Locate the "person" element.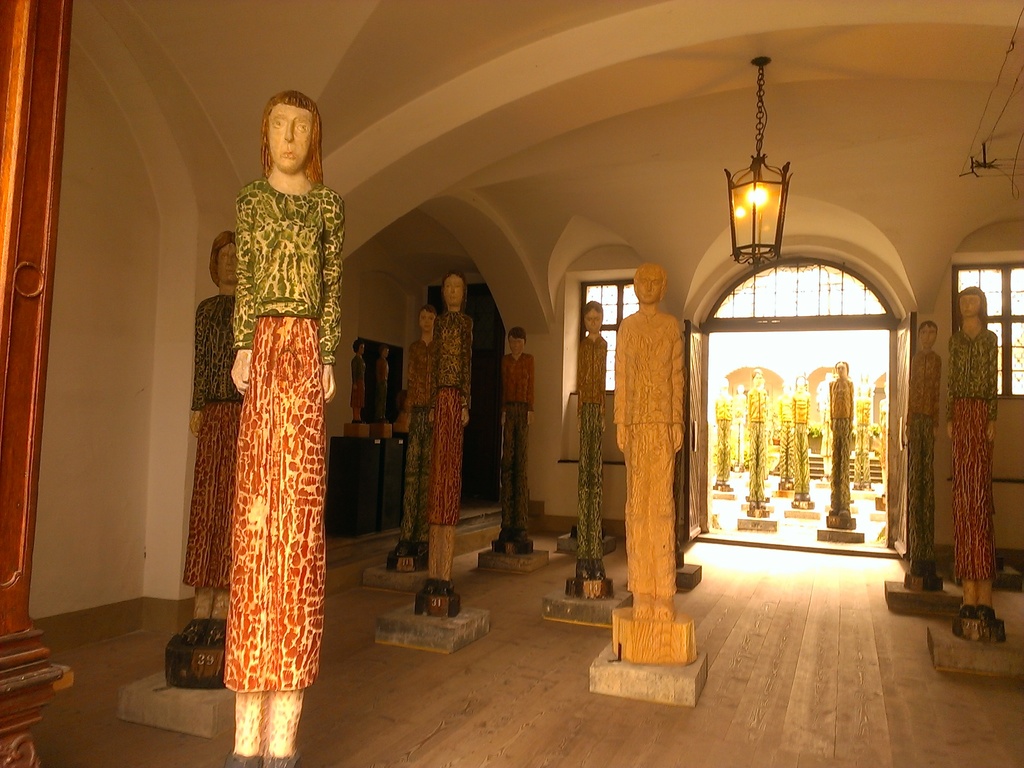
Element bbox: x1=792 y1=371 x2=812 y2=500.
